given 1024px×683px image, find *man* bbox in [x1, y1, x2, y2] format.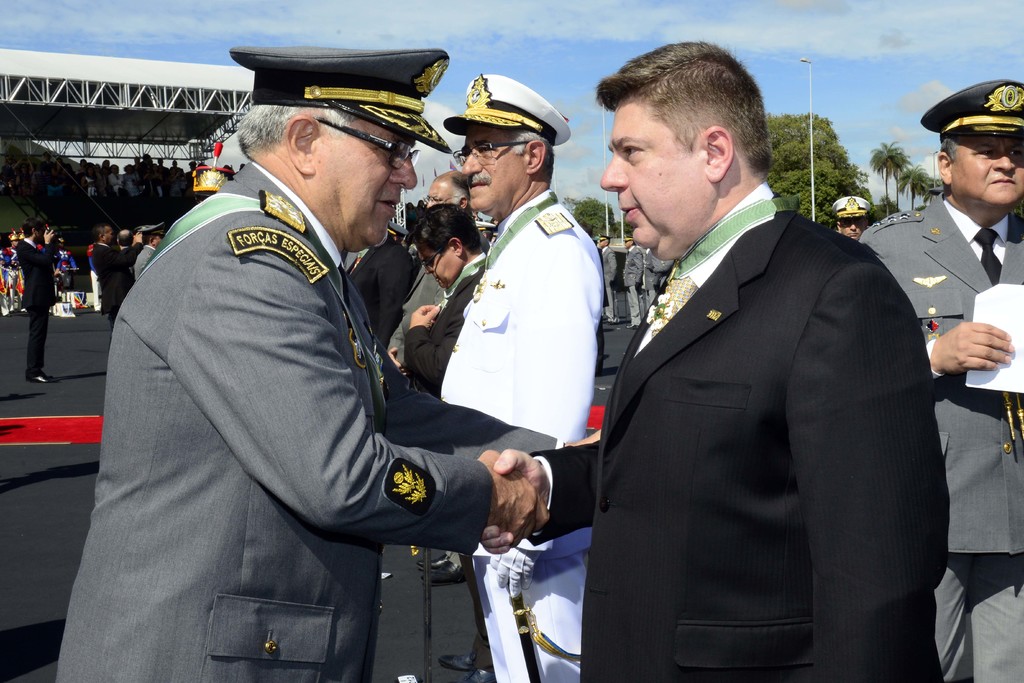
[388, 212, 412, 259].
